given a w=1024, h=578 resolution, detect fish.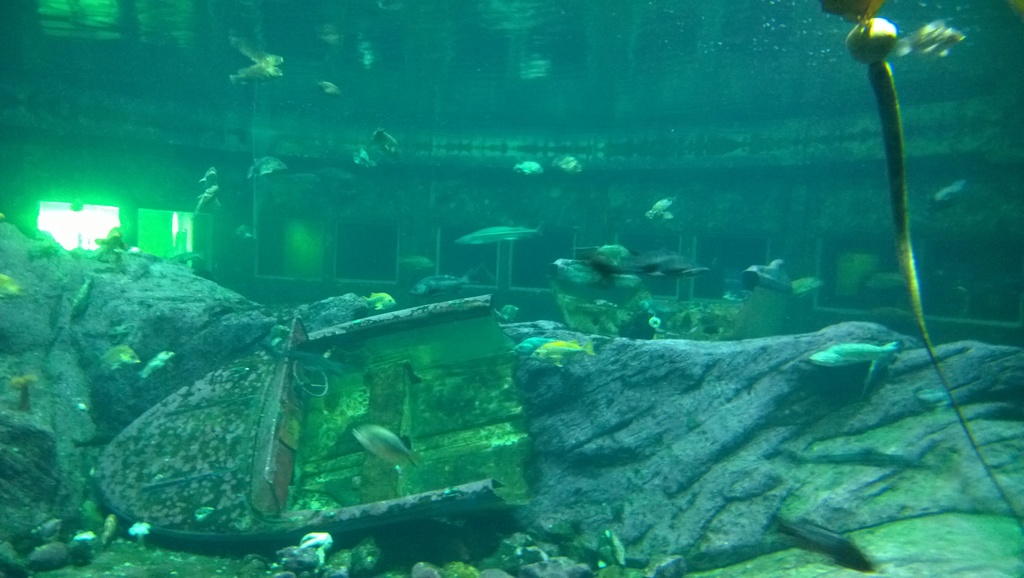
bbox=[229, 59, 289, 87].
